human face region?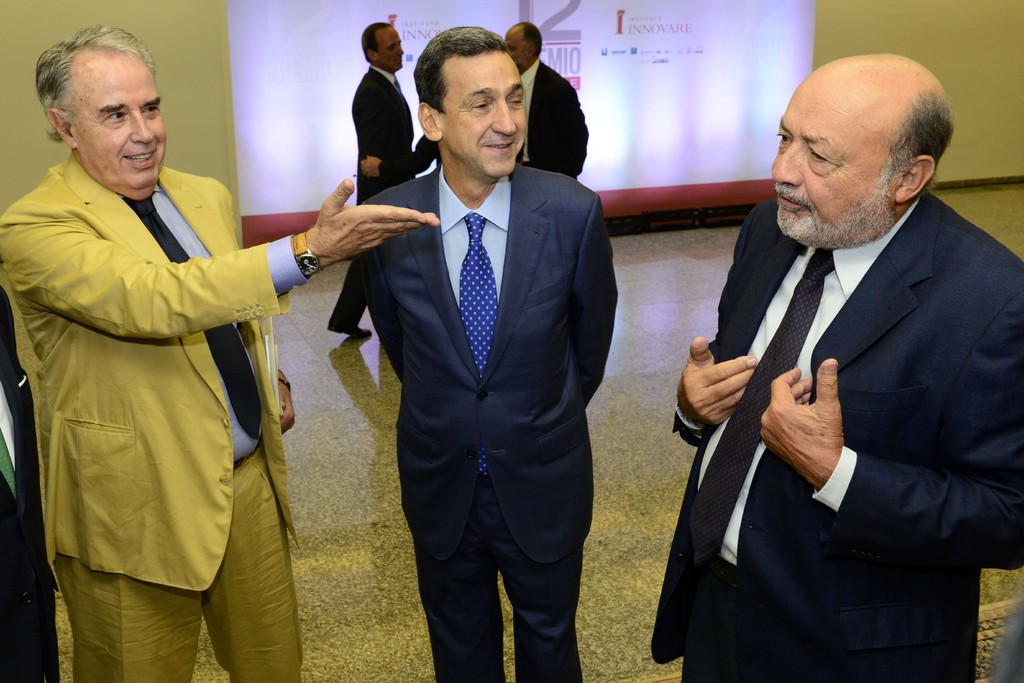
{"x1": 773, "y1": 86, "x2": 876, "y2": 240}
